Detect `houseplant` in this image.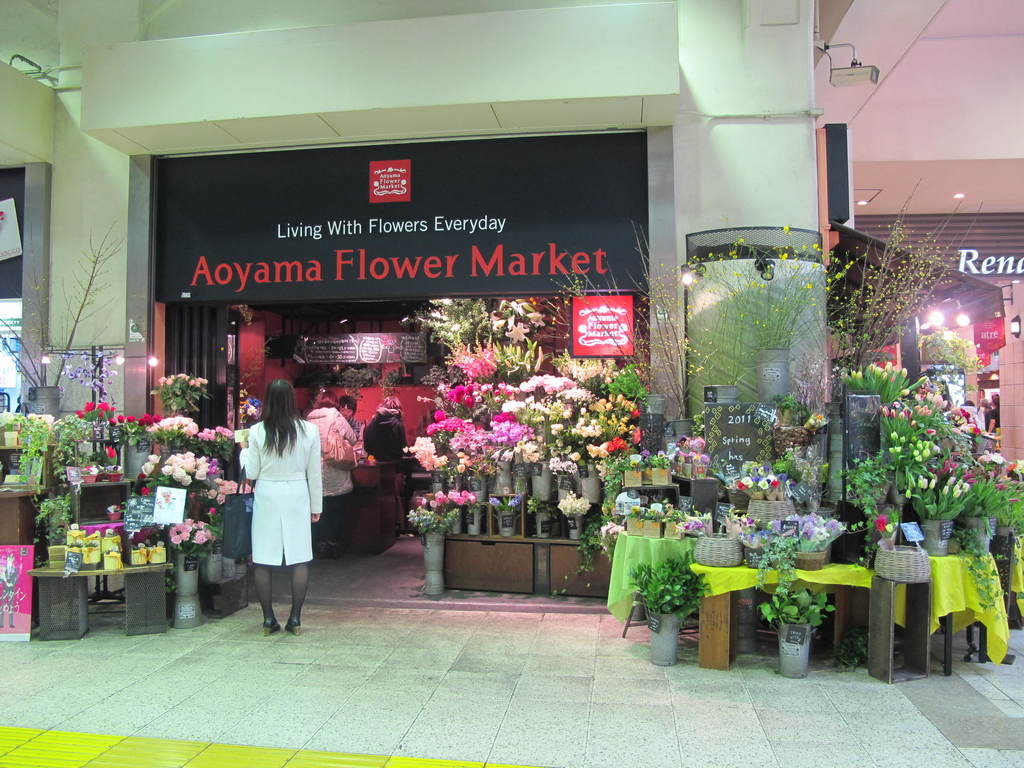
Detection: crop(541, 350, 637, 390).
